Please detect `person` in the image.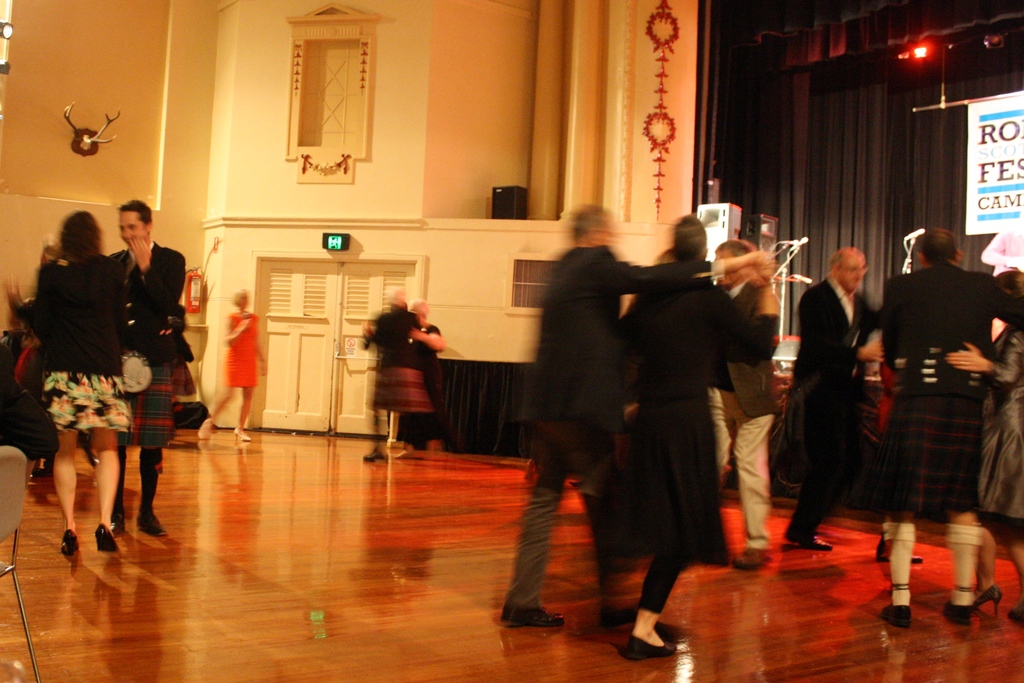
x1=842 y1=225 x2=1023 y2=632.
